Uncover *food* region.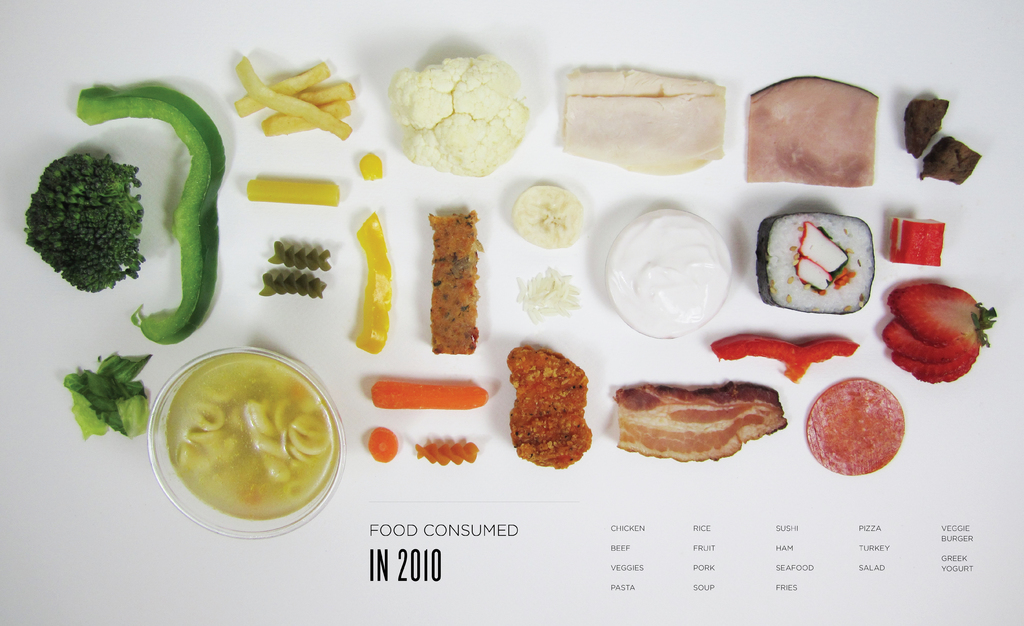
Uncovered: crop(246, 176, 341, 206).
